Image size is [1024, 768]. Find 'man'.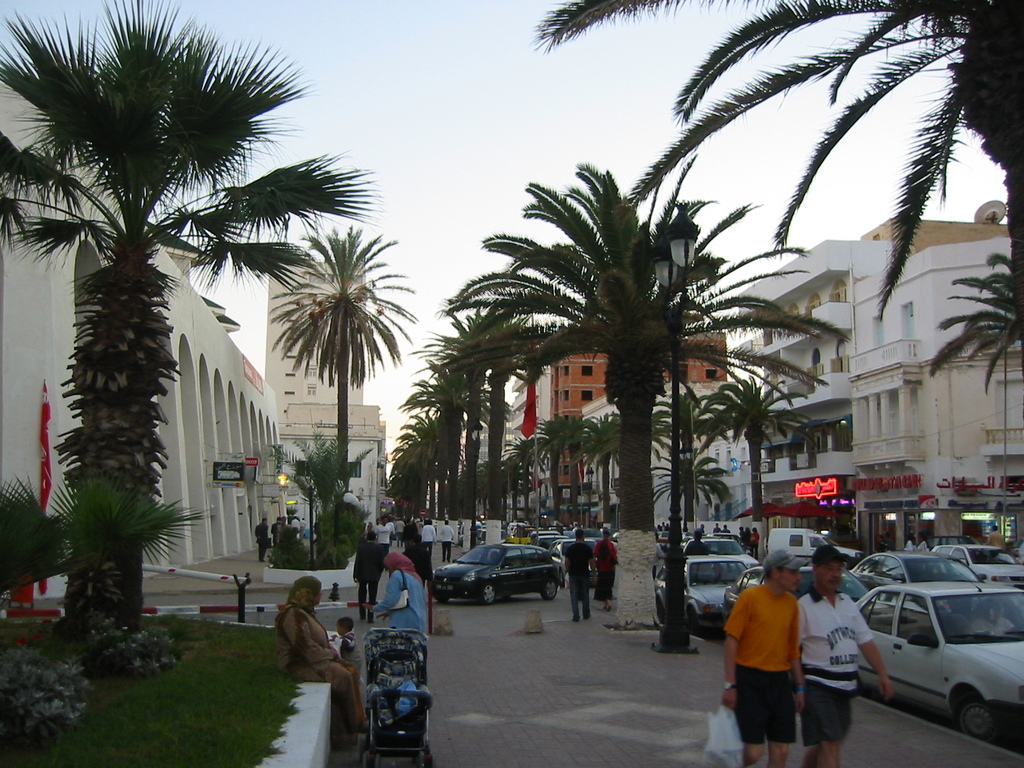
<bbox>796, 546, 895, 767</bbox>.
